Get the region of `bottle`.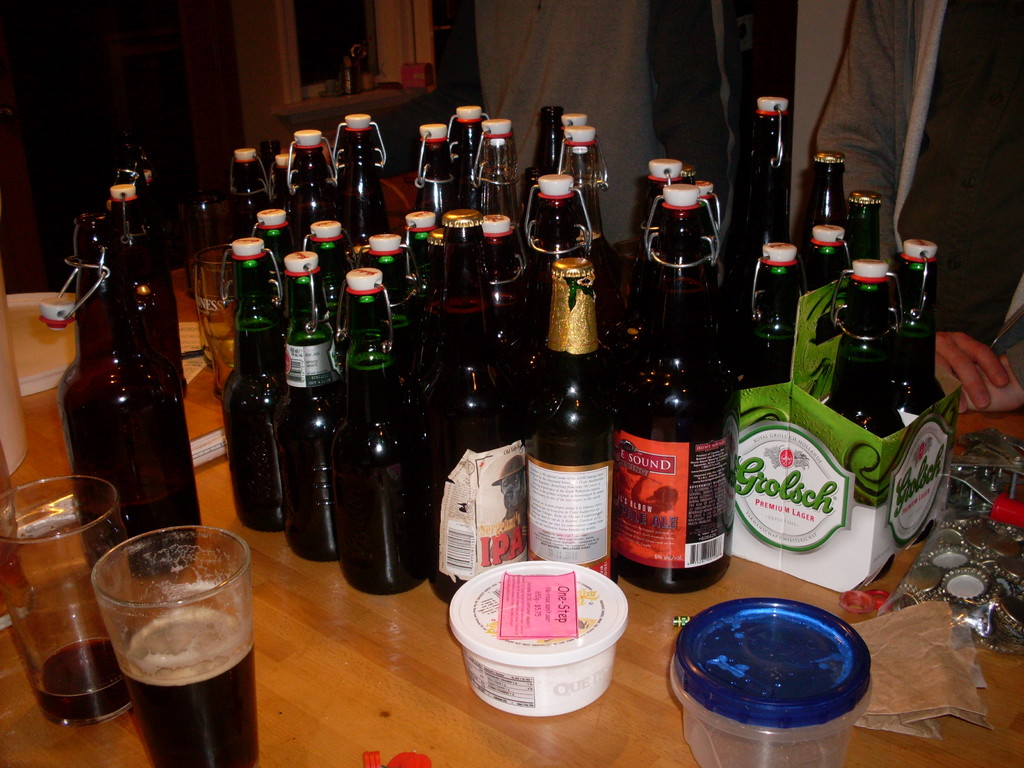
box=[690, 177, 725, 253].
